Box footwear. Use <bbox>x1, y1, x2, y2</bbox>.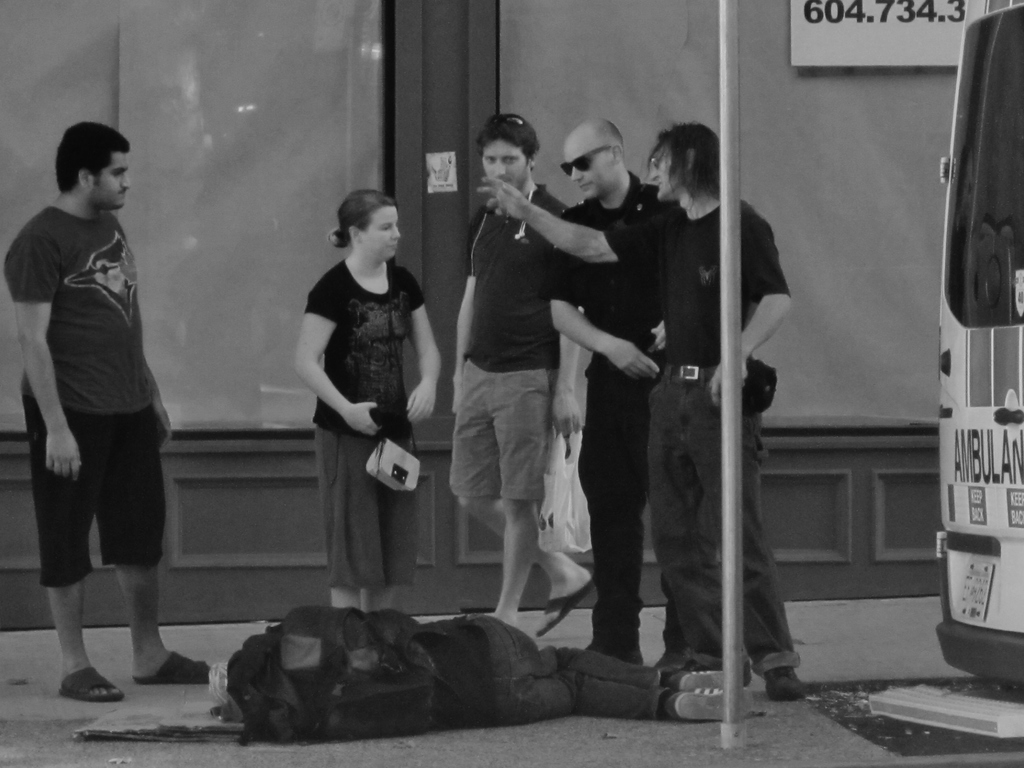
<bbox>56, 662, 122, 701</bbox>.
